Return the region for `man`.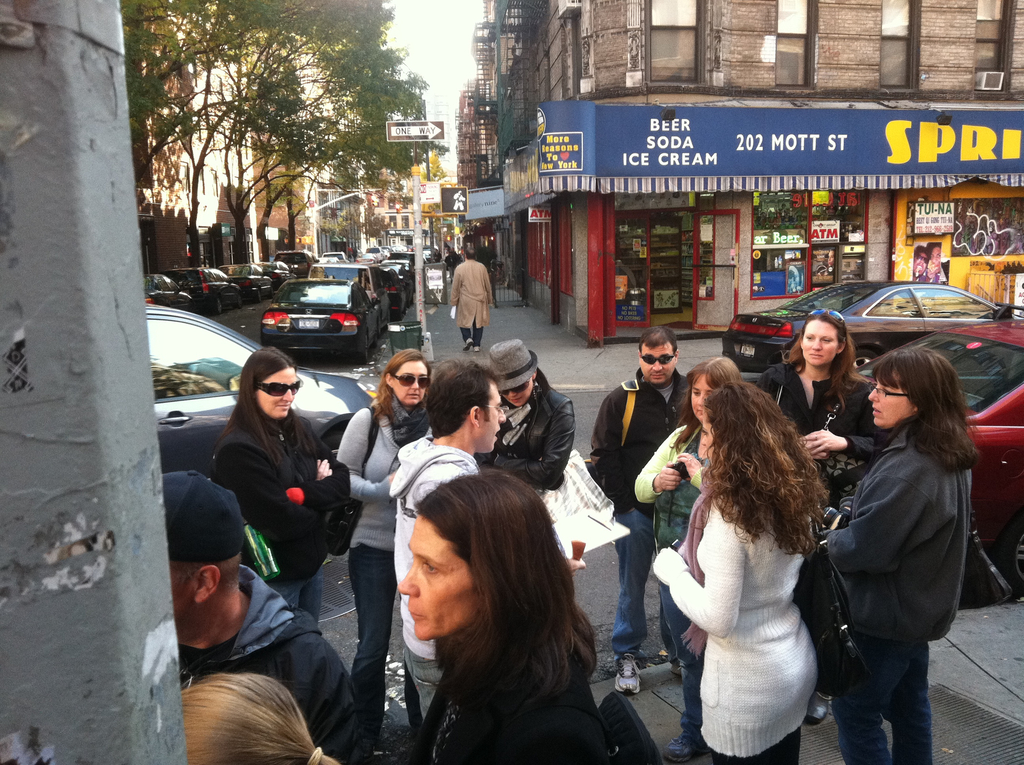
crop(159, 472, 360, 759).
